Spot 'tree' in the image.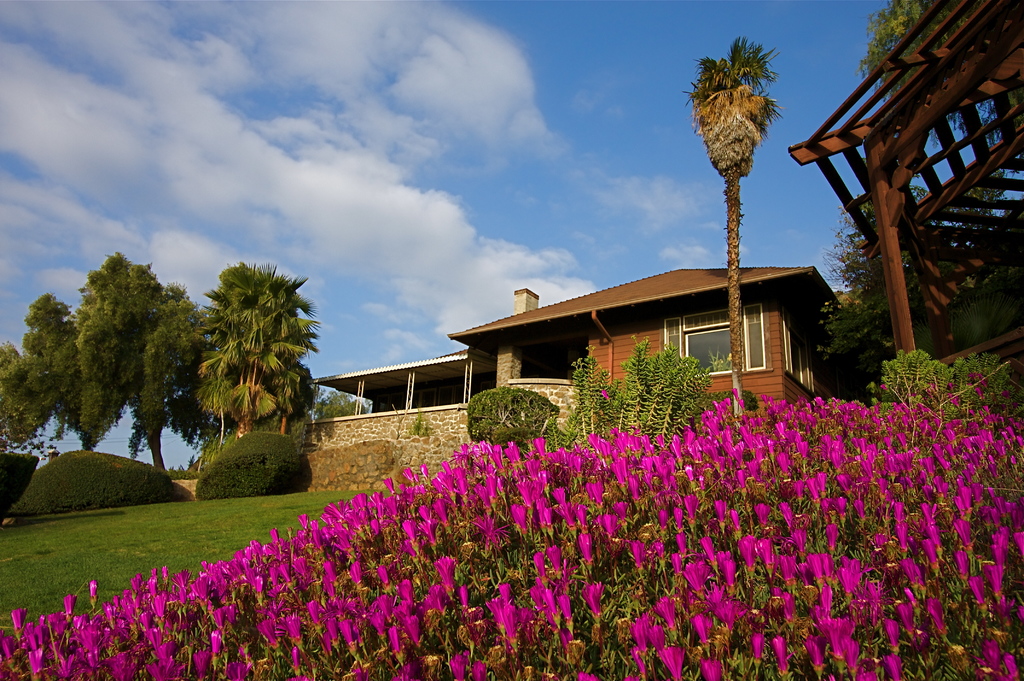
'tree' found at Rect(687, 35, 781, 419).
